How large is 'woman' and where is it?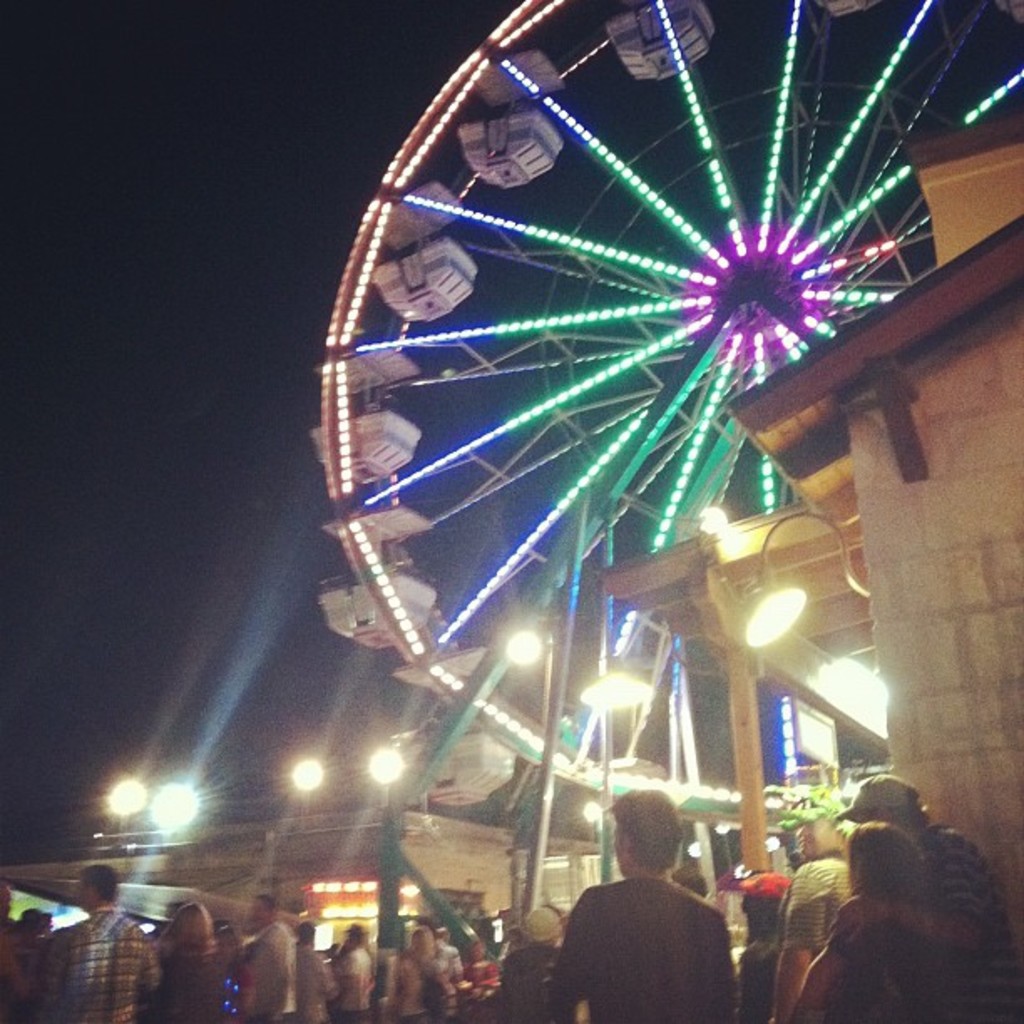
Bounding box: rect(326, 920, 375, 1022).
